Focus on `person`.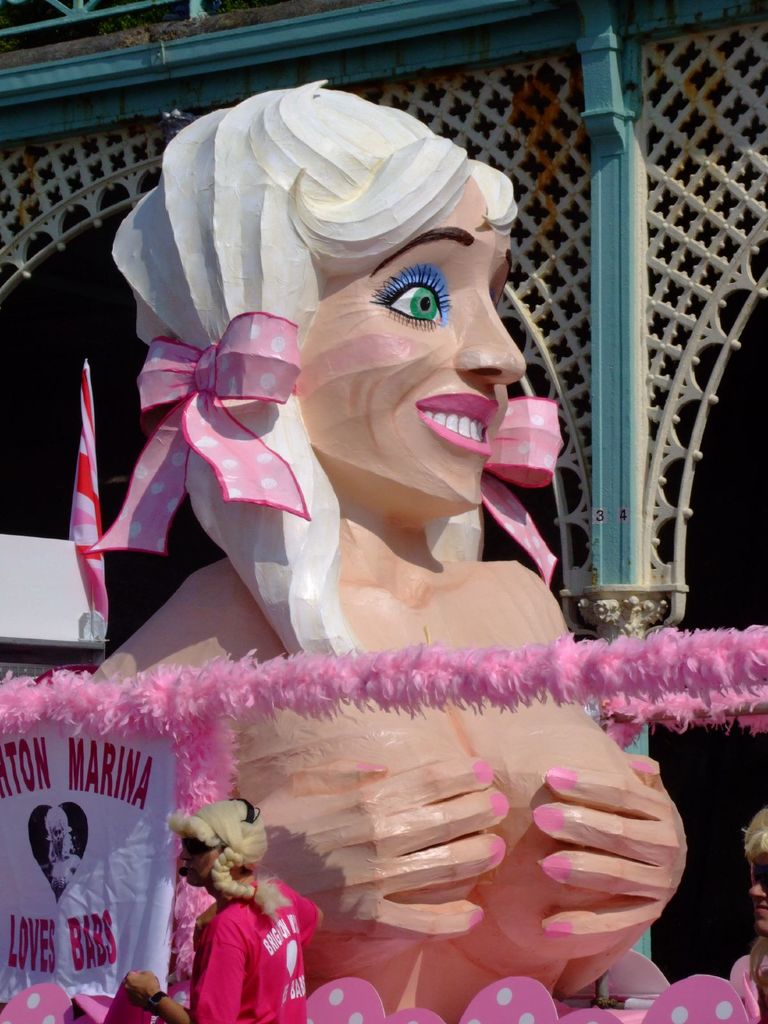
Focused at crop(43, 811, 80, 888).
